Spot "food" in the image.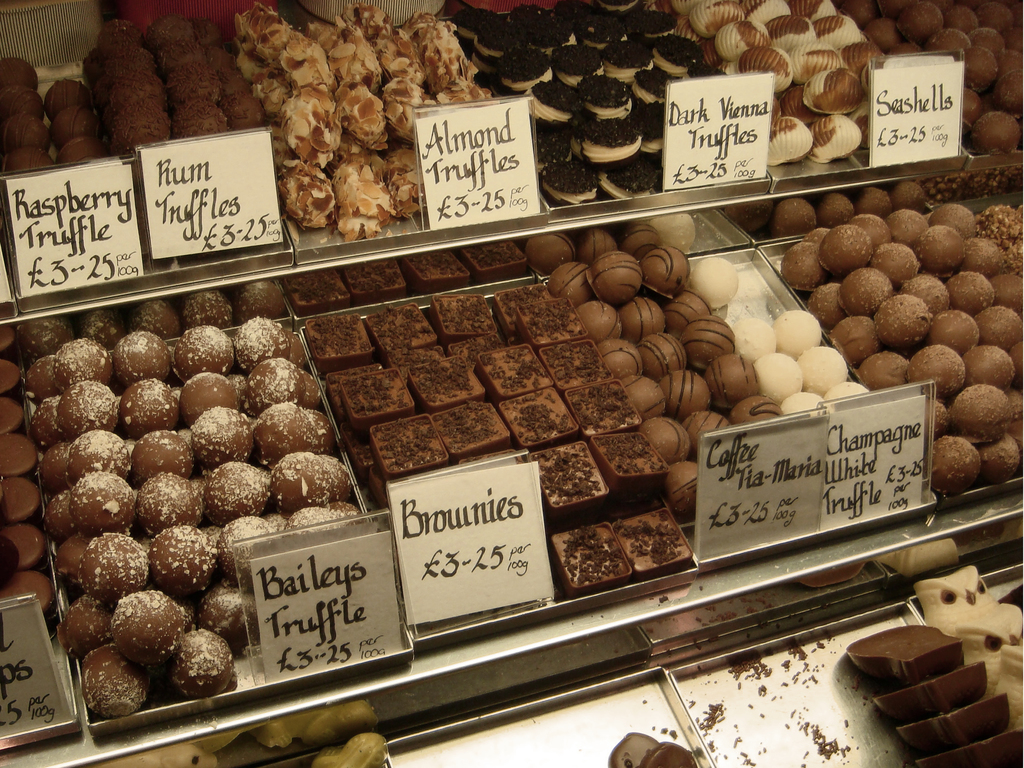
"food" found at [847,620,966,682].
